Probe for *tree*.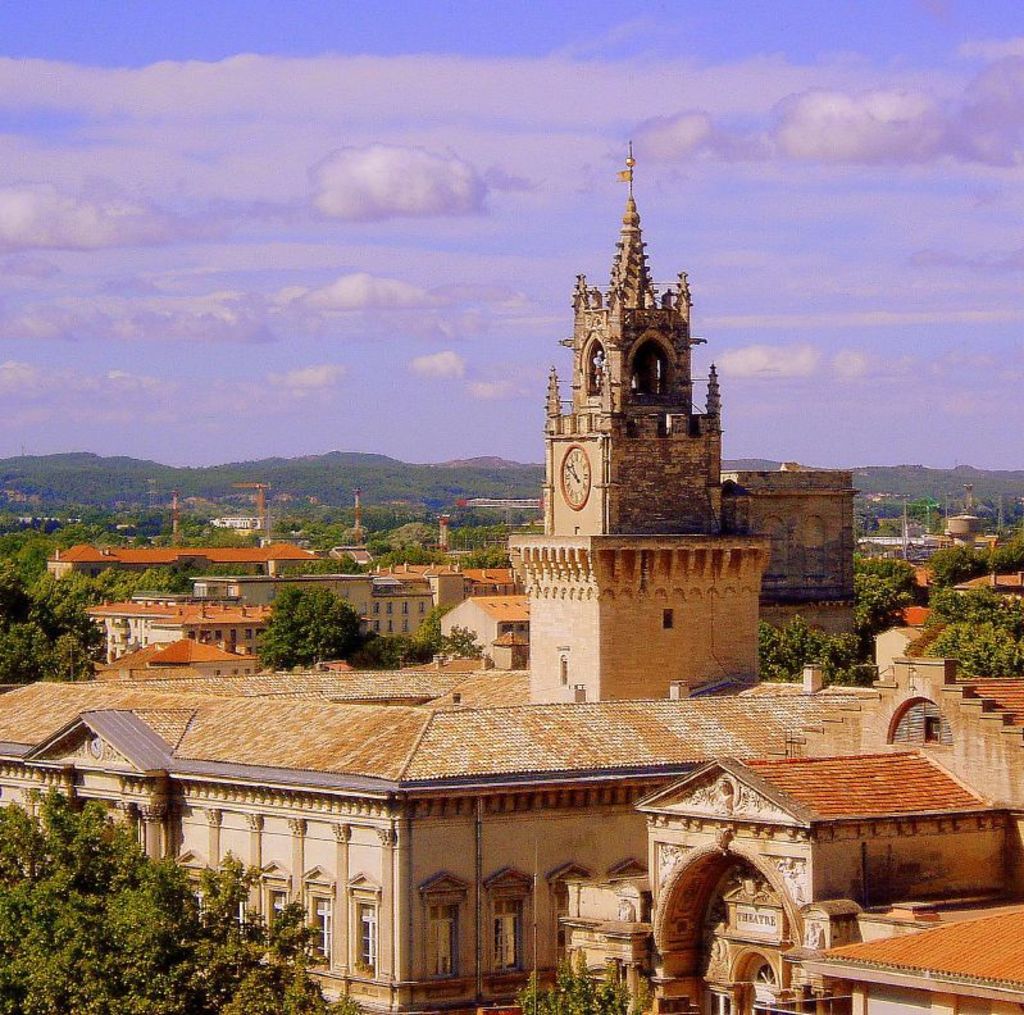
Probe result: 233/583/350/693.
